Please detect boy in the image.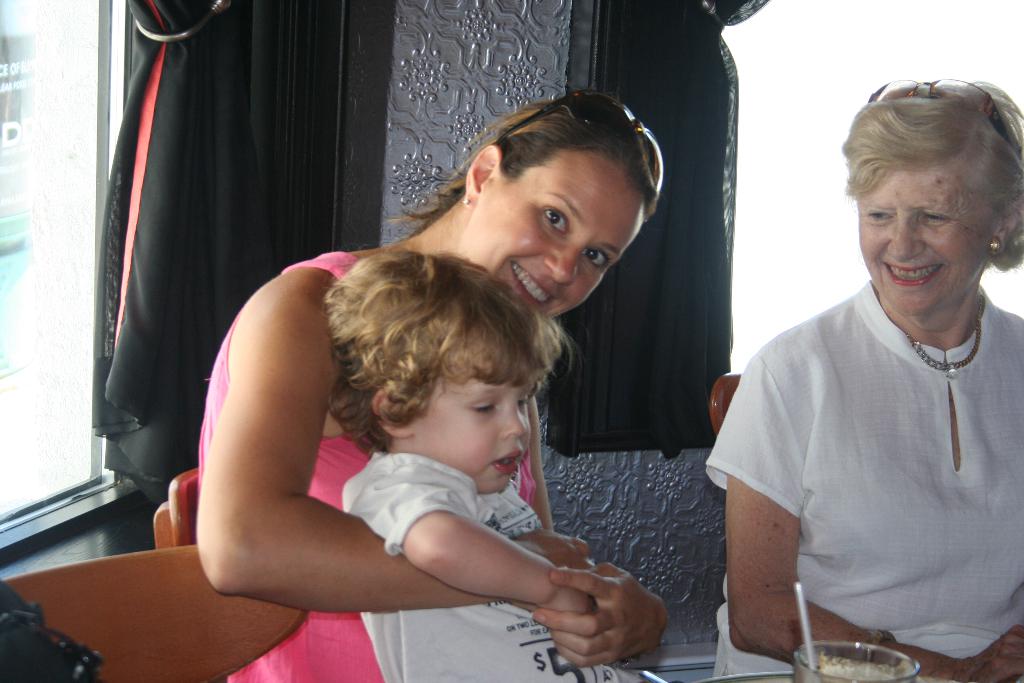
Rect(316, 243, 676, 682).
